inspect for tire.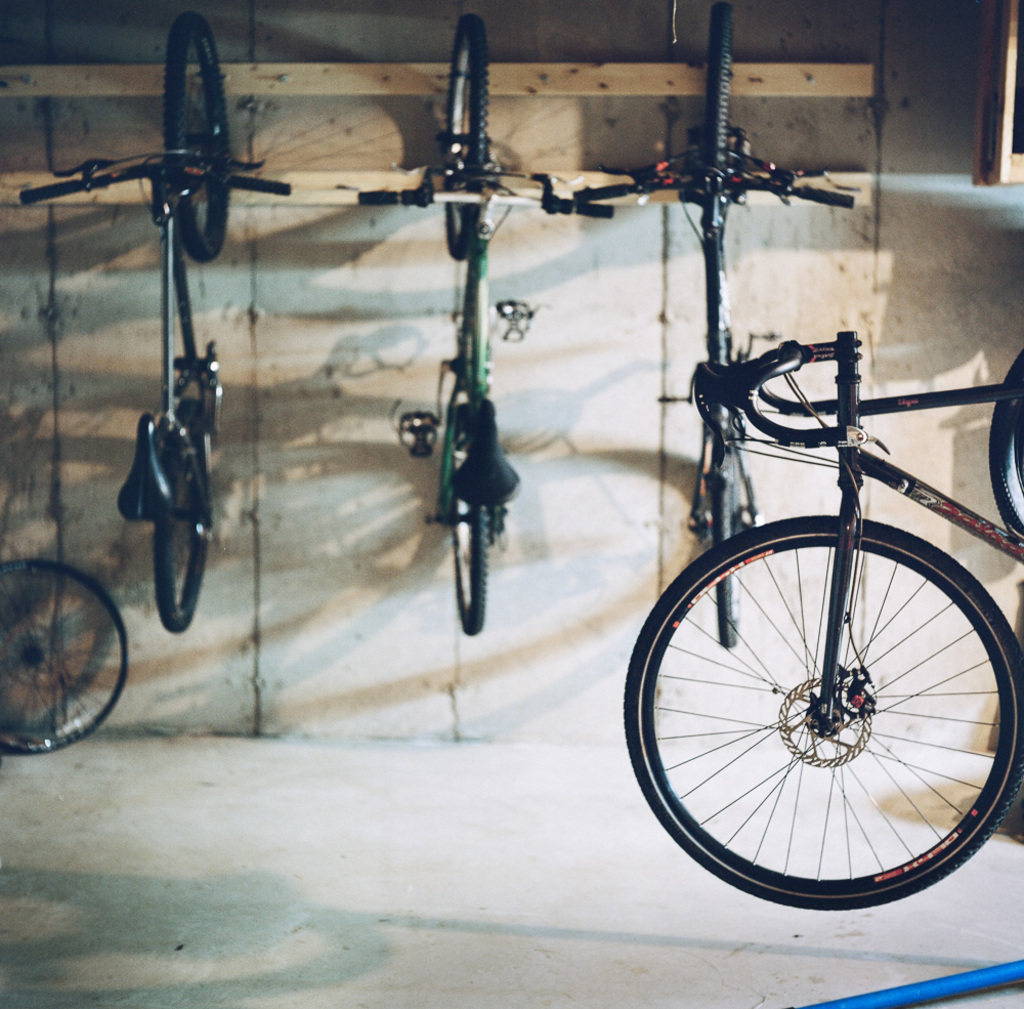
Inspection: l=626, t=513, r=1023, b=911.
